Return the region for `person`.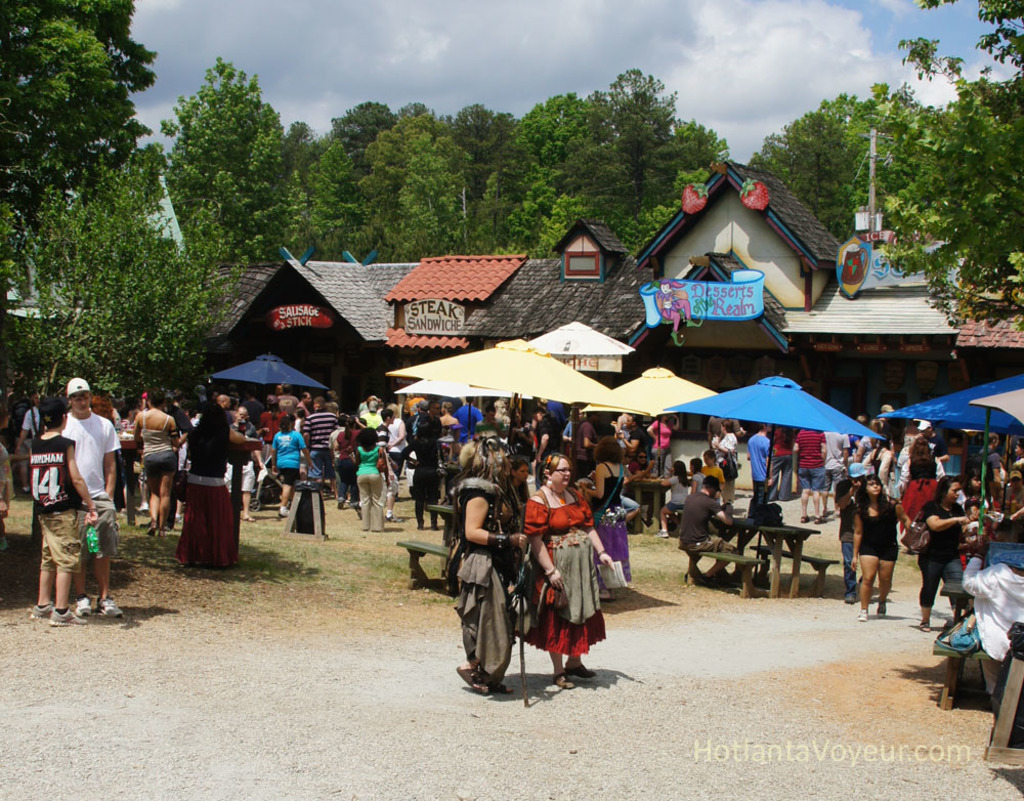
[918,476,969,632].
